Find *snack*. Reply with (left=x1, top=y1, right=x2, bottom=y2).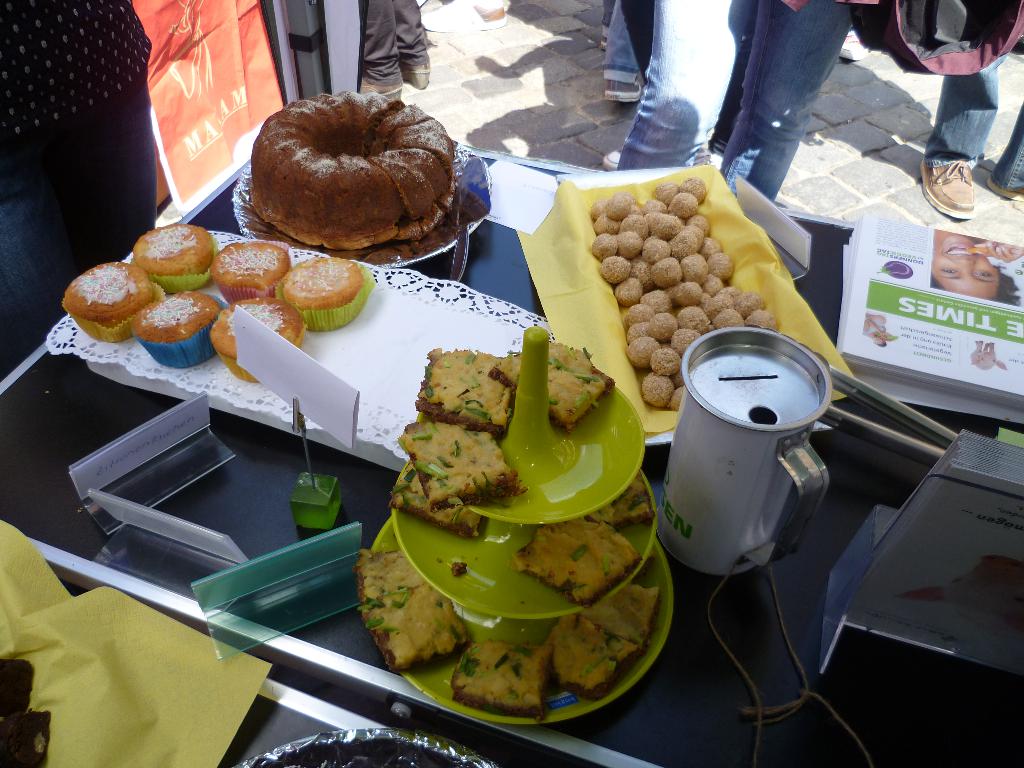
(left=58, top=264, right=172, bottom=343).
